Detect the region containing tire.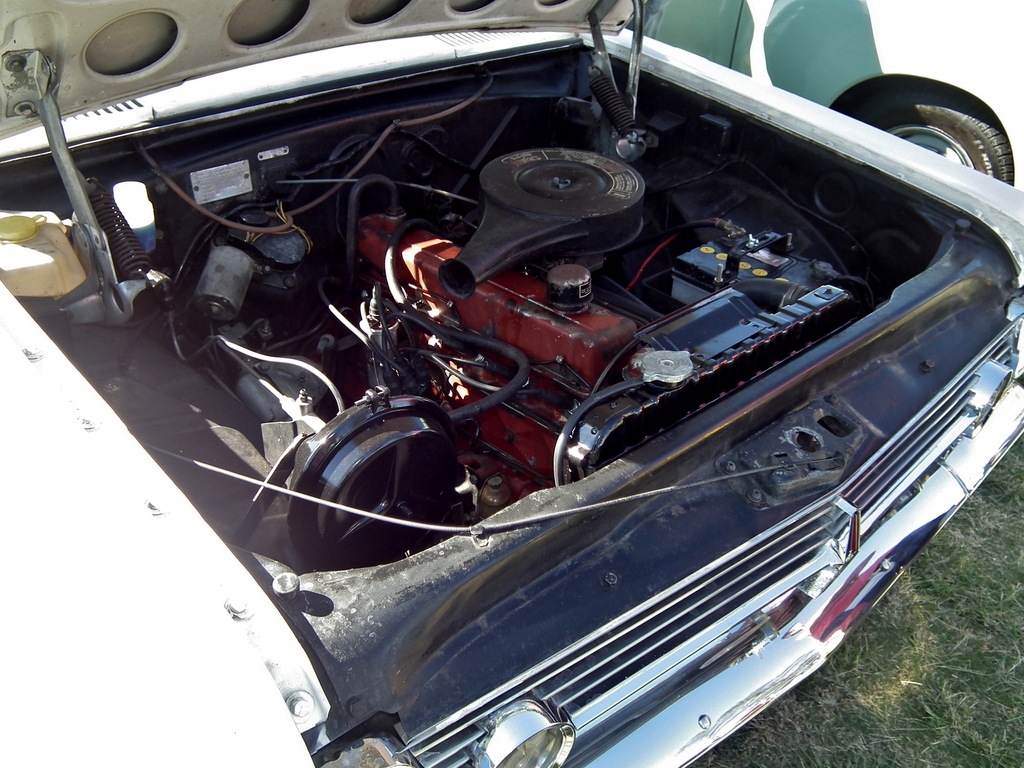
[x1=856, y1=70, x2=1008, y2=166].
